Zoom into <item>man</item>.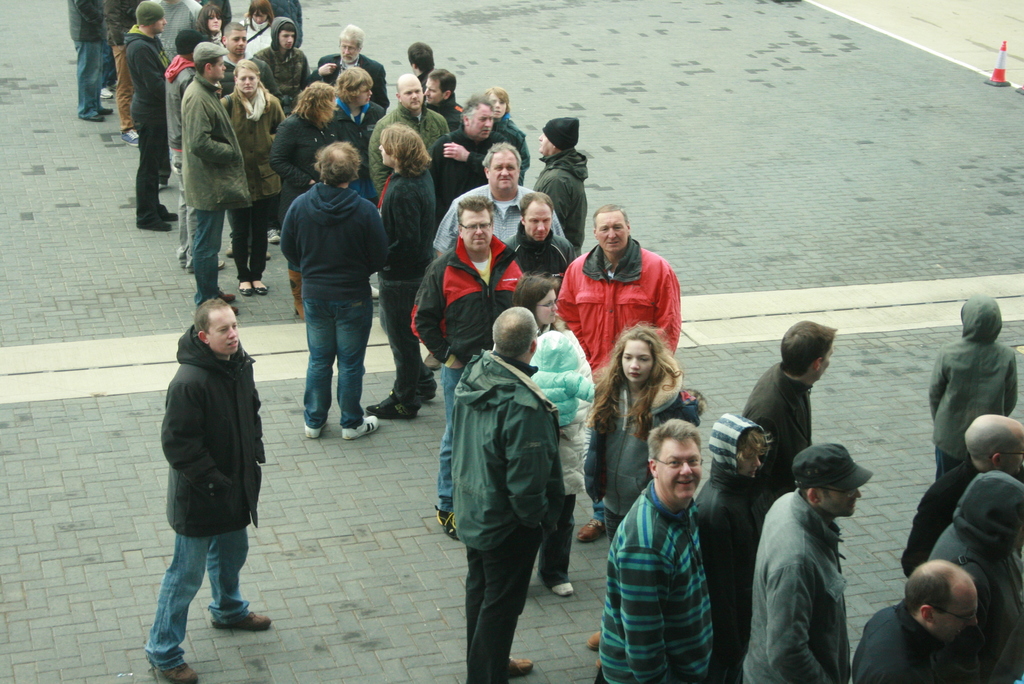
Zoom target: bbox=(369, 77, 450, 190).
